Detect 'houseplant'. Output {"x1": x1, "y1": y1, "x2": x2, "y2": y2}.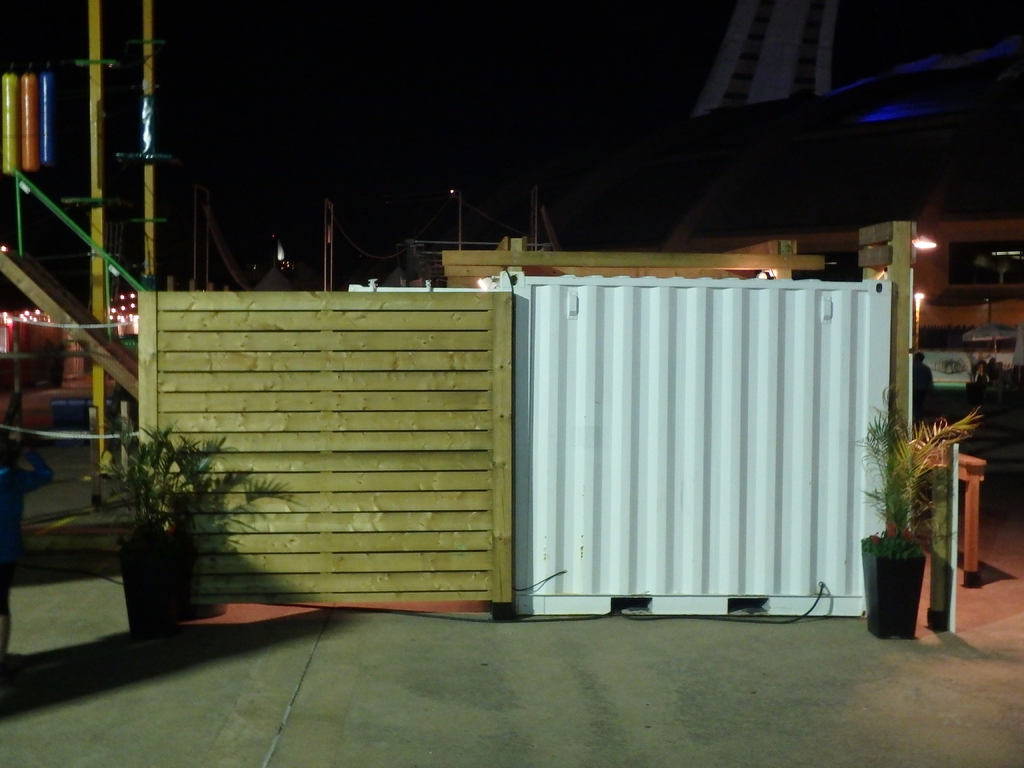
{"x1": 65, "y1": 421, "x2": 245, "y2": 612}.
